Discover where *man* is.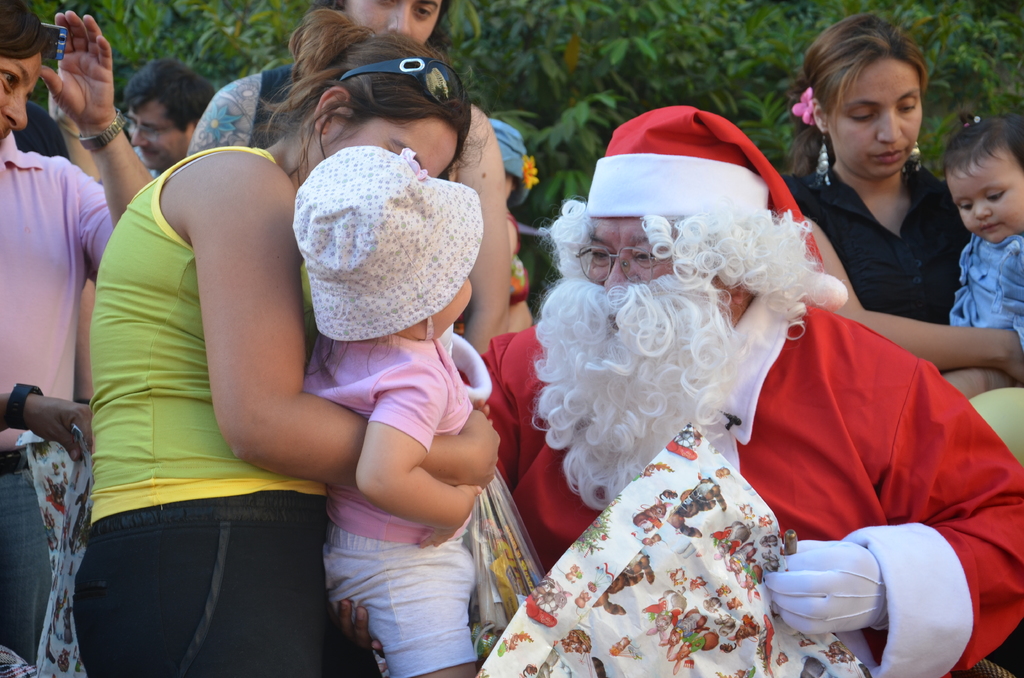
Discovered at BBox(376, 85, 945, 659).
